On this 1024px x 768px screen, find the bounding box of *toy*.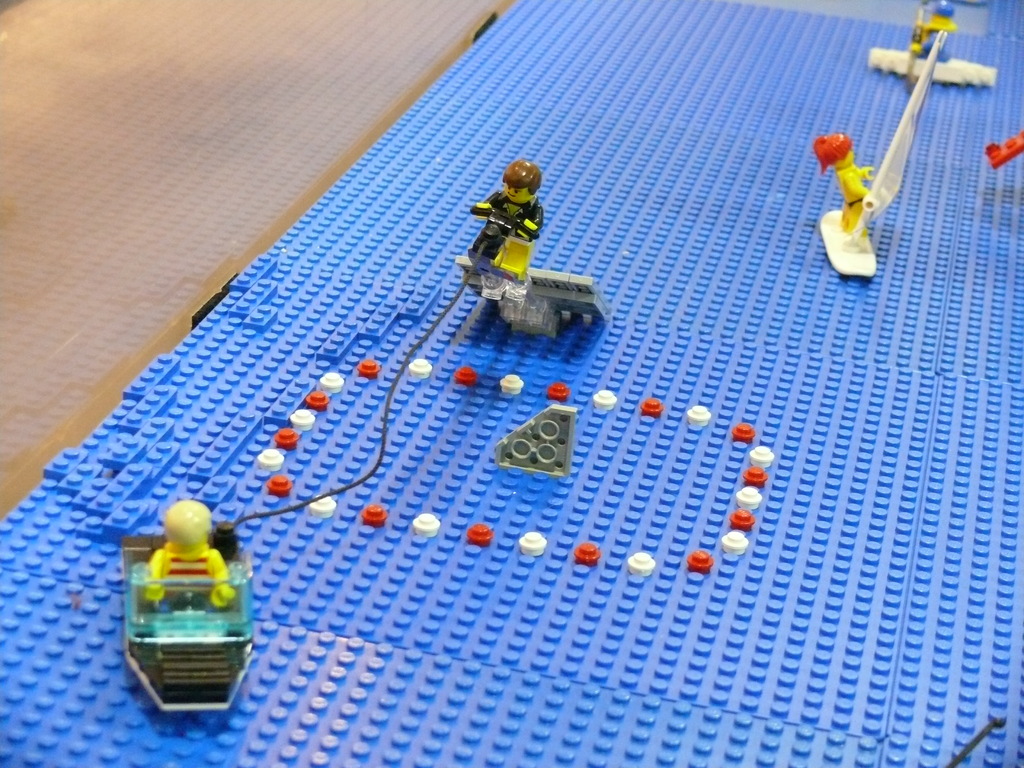
Bounding box: detection(0, 0, 1023, 767).
